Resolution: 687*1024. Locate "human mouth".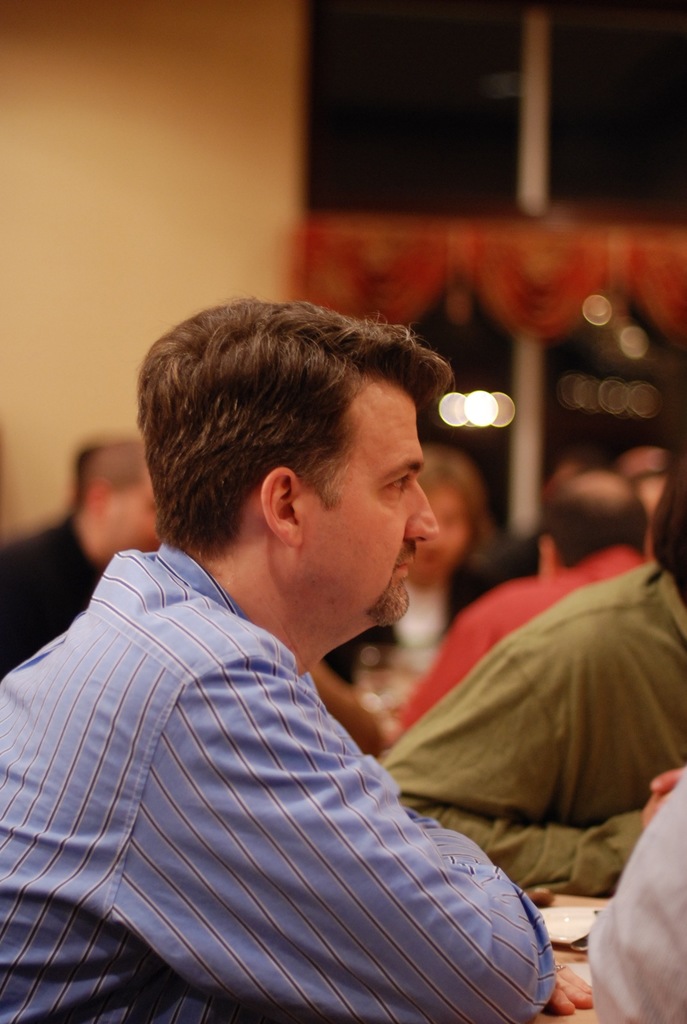
[391,548,415,598].
